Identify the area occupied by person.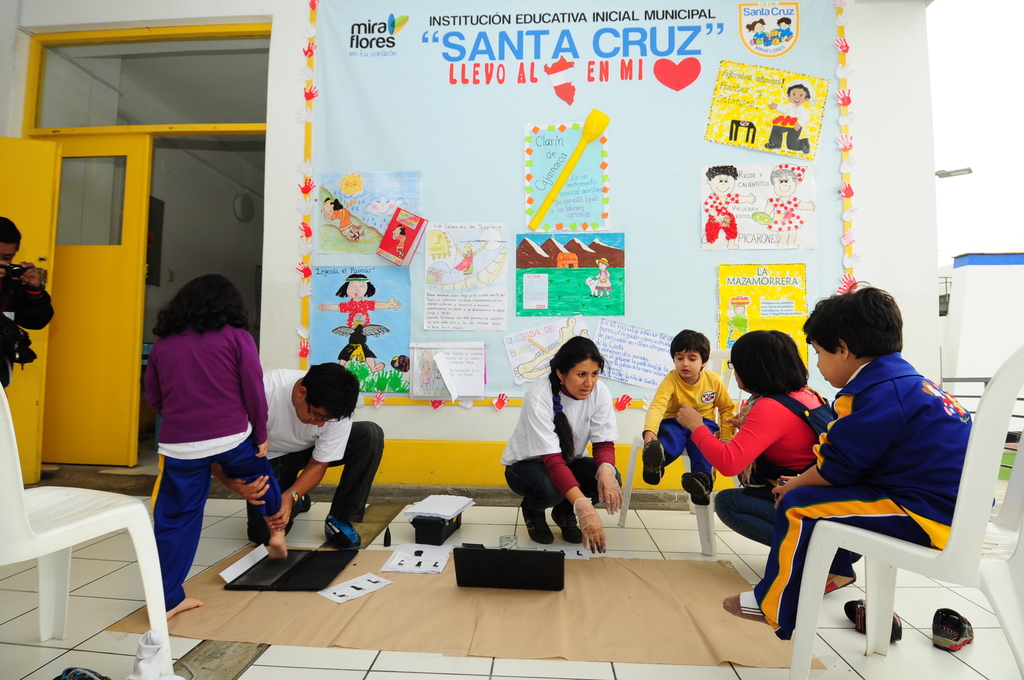
Area: <bbox>675, 332, 867, 599</bbox>.
